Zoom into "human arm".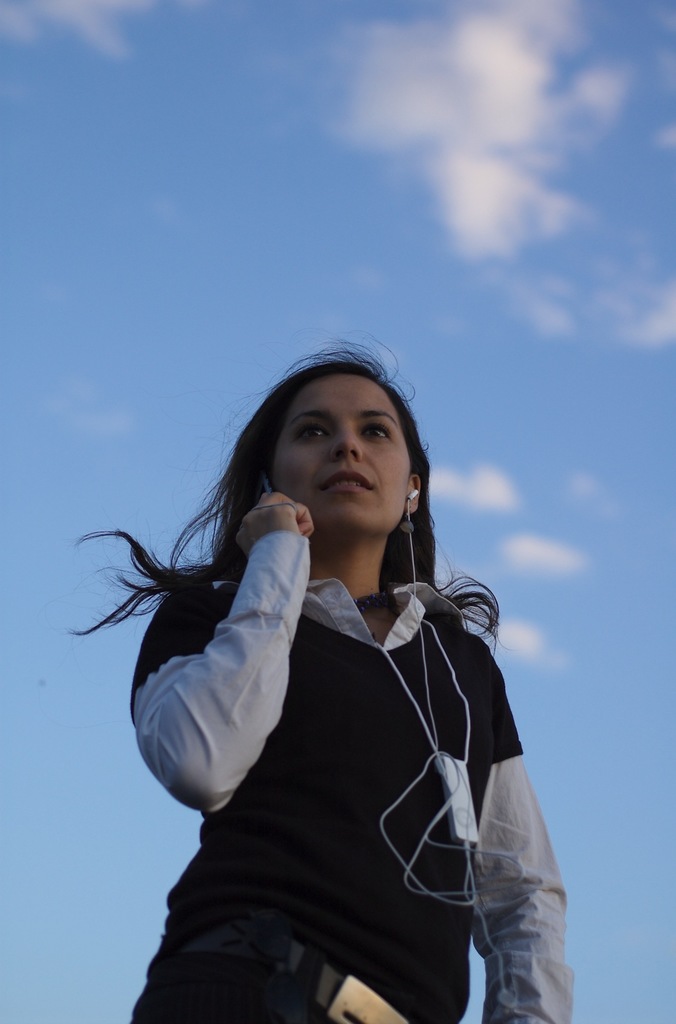
Zoom target: region(465, 637, 577, 1023).
